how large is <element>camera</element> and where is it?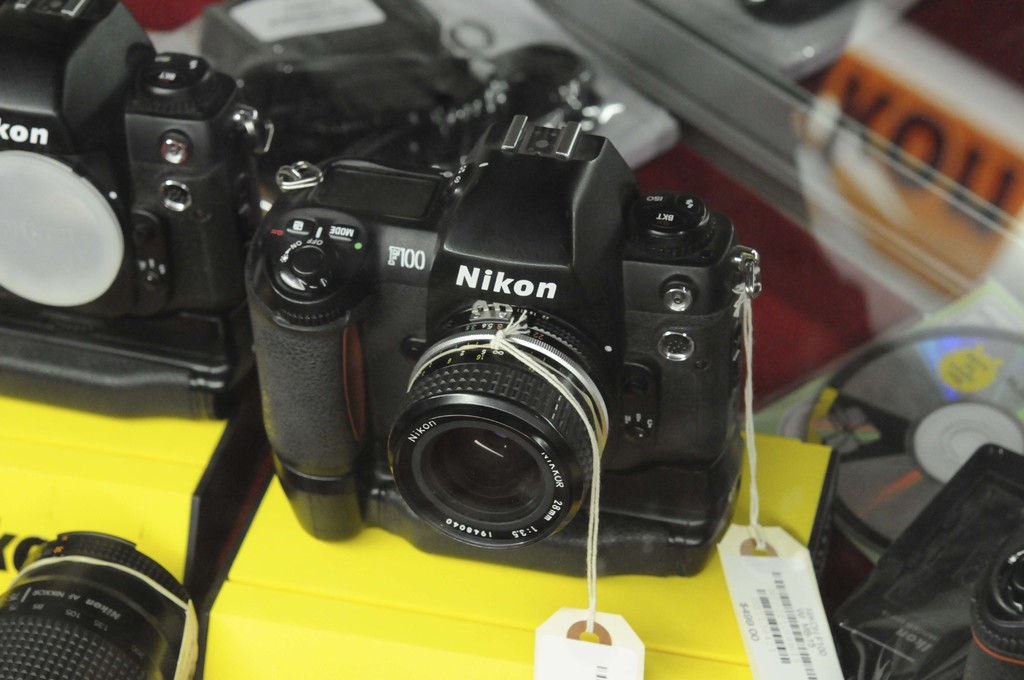
Bounding box: [x1=0, y1=531, x2=209, y2=679].
